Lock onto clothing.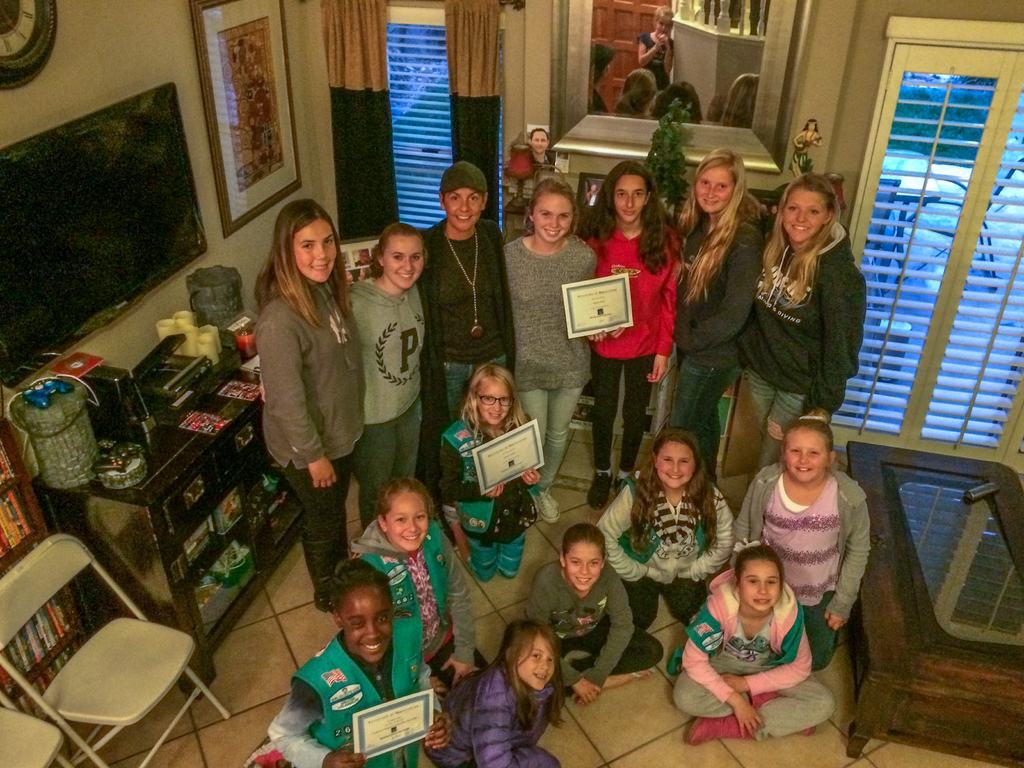
Locked: <box>728,458,872,671</box>.
